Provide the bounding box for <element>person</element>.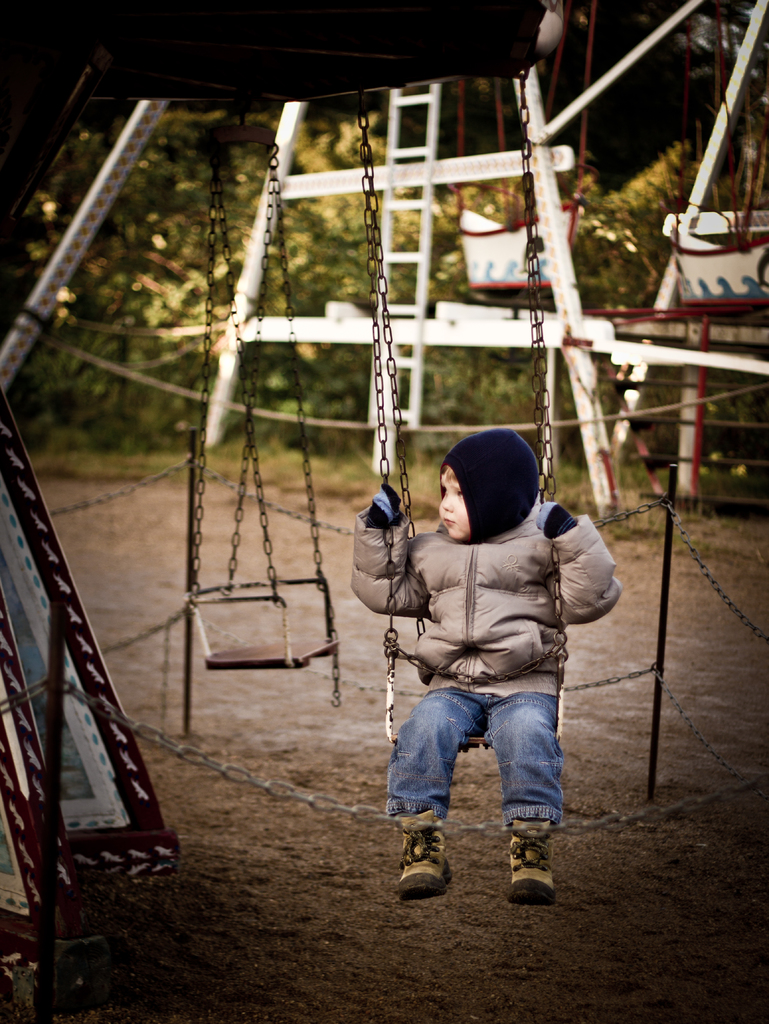
BBox(357, 415, 617, 890).
